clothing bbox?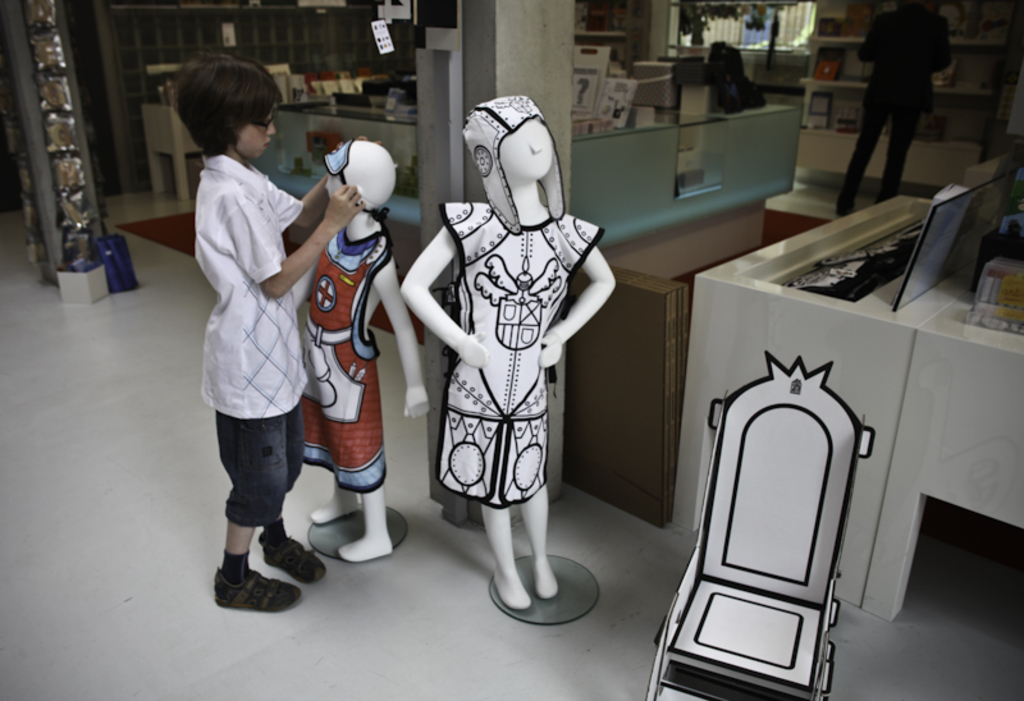
Rect(300, 223, 396, 490)
